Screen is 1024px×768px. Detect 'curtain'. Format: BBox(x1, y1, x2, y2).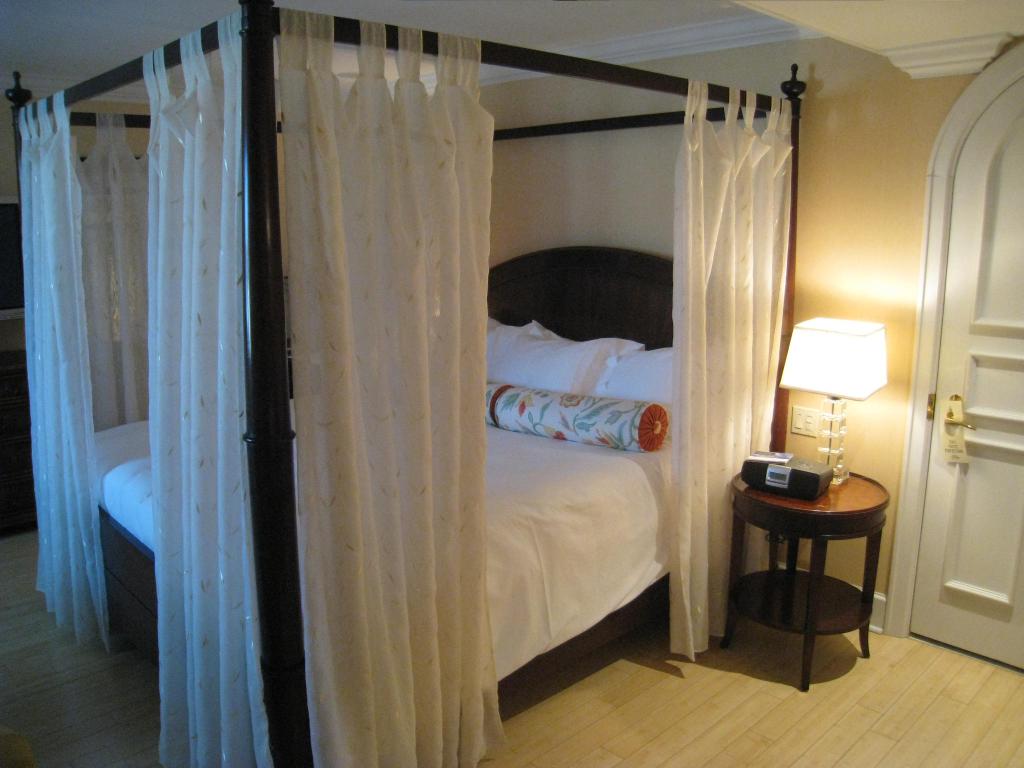
BBox(9, 109, 154, 652).
